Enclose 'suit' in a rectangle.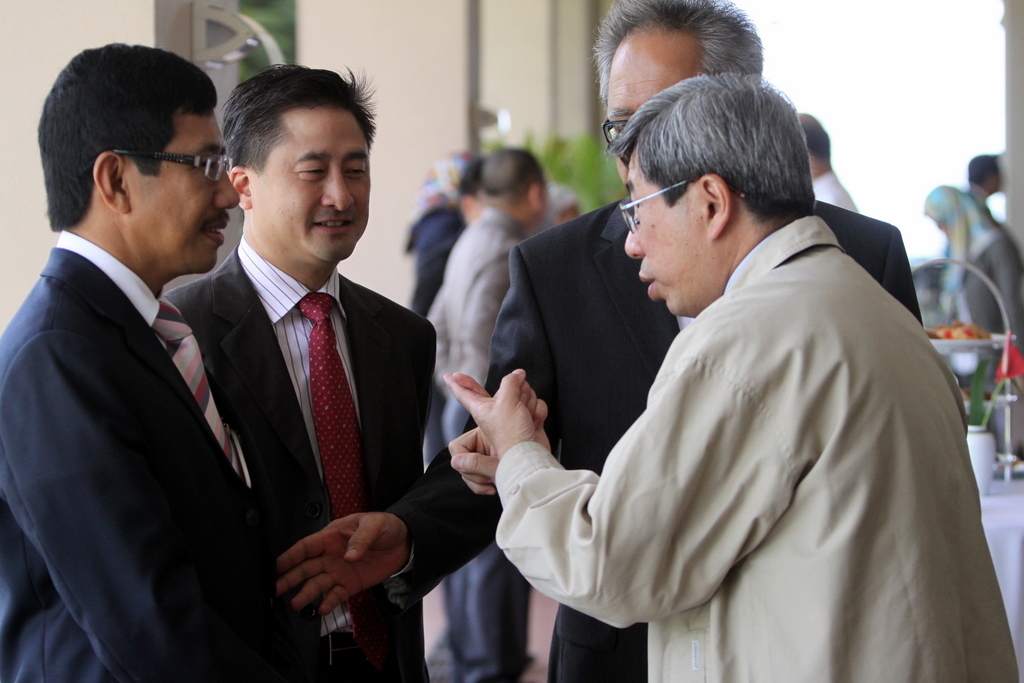
select_region(158, 233, 438, 682).
